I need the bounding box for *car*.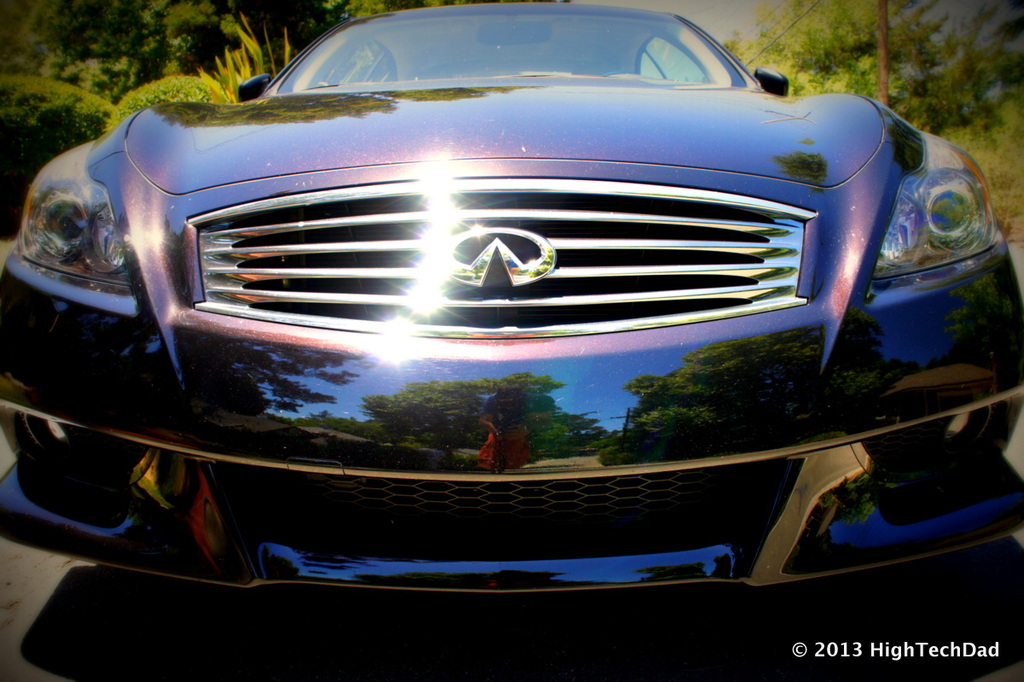
Here it is: x1=17 y1=0 x2=992 y2=594.
